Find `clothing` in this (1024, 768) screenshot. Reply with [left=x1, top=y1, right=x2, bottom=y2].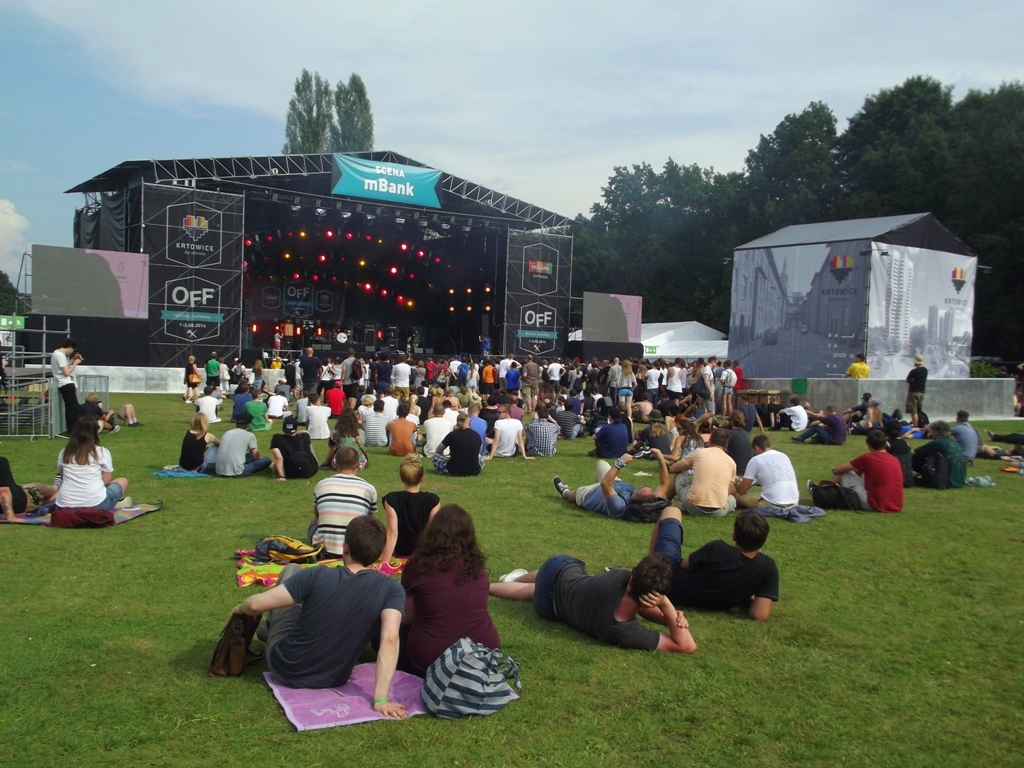
[left=215, top=430, right=275, bottom=473].
